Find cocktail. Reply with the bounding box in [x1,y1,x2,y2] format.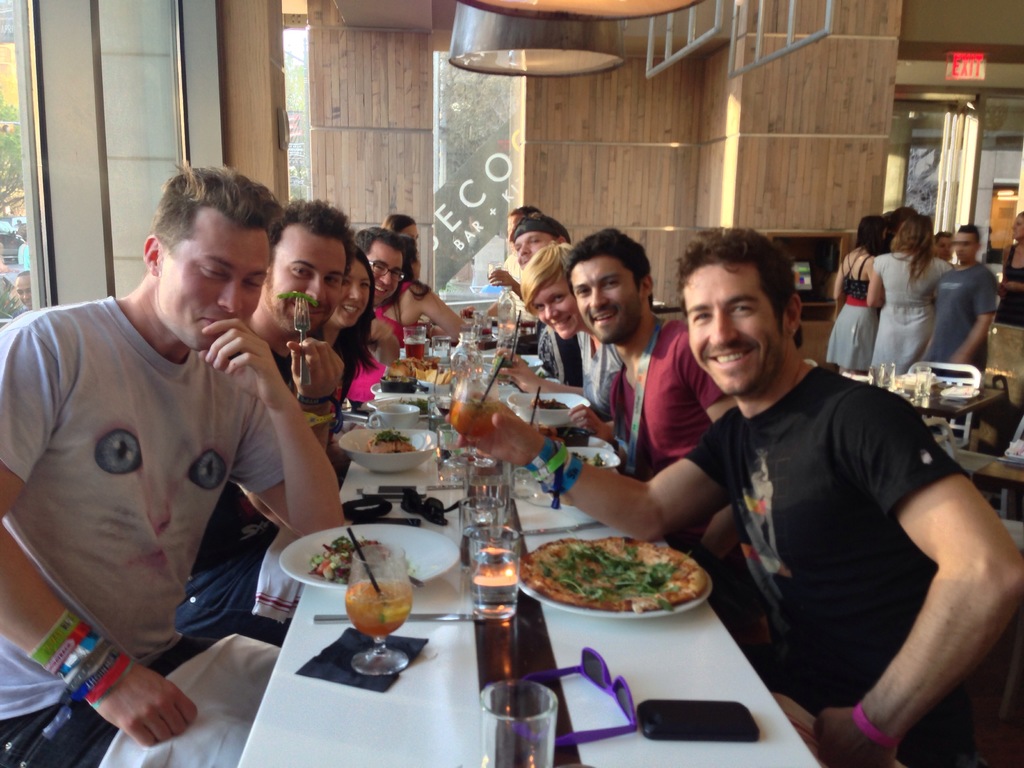
[324,542,412,655].
